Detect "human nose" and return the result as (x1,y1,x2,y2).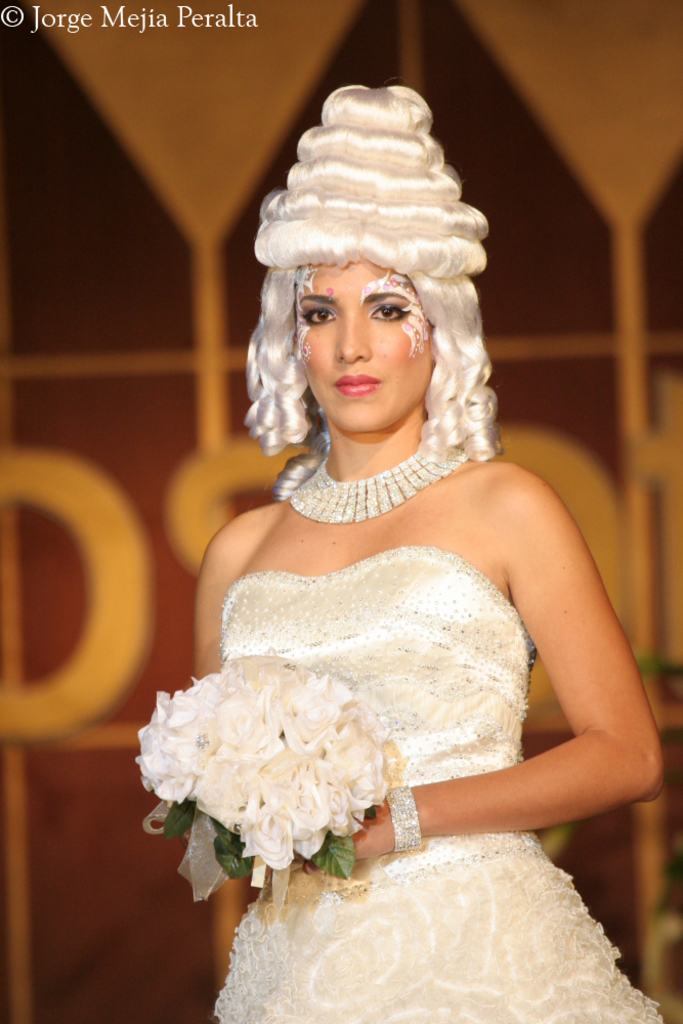
(334,309,373,360).
